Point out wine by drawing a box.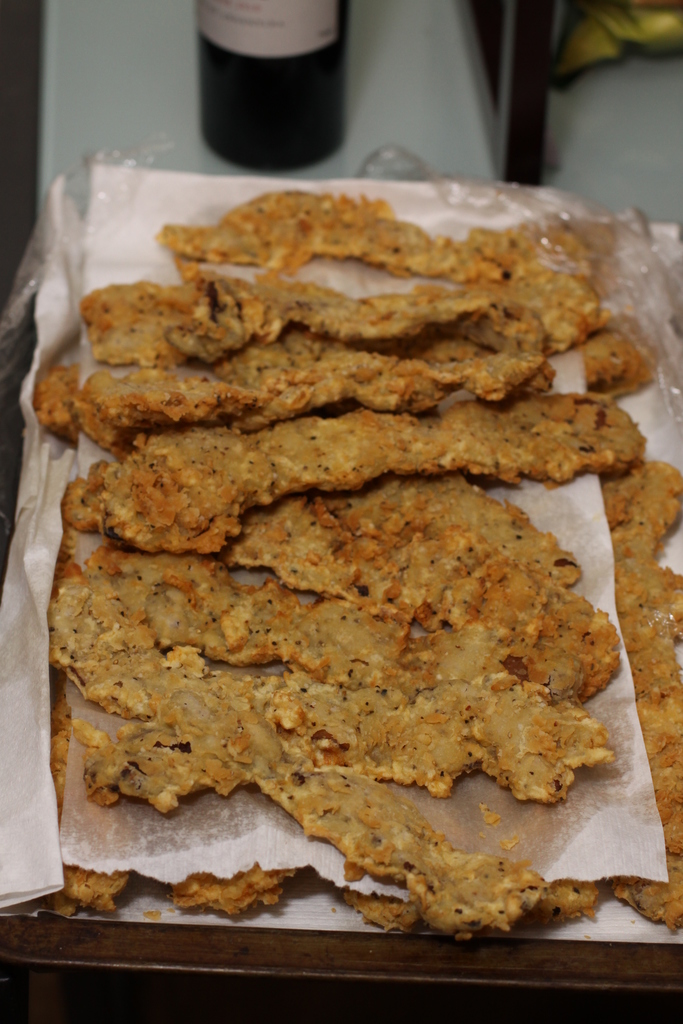
{"left": 192, "top": 0, "right": 355, "bottom": 177}.
